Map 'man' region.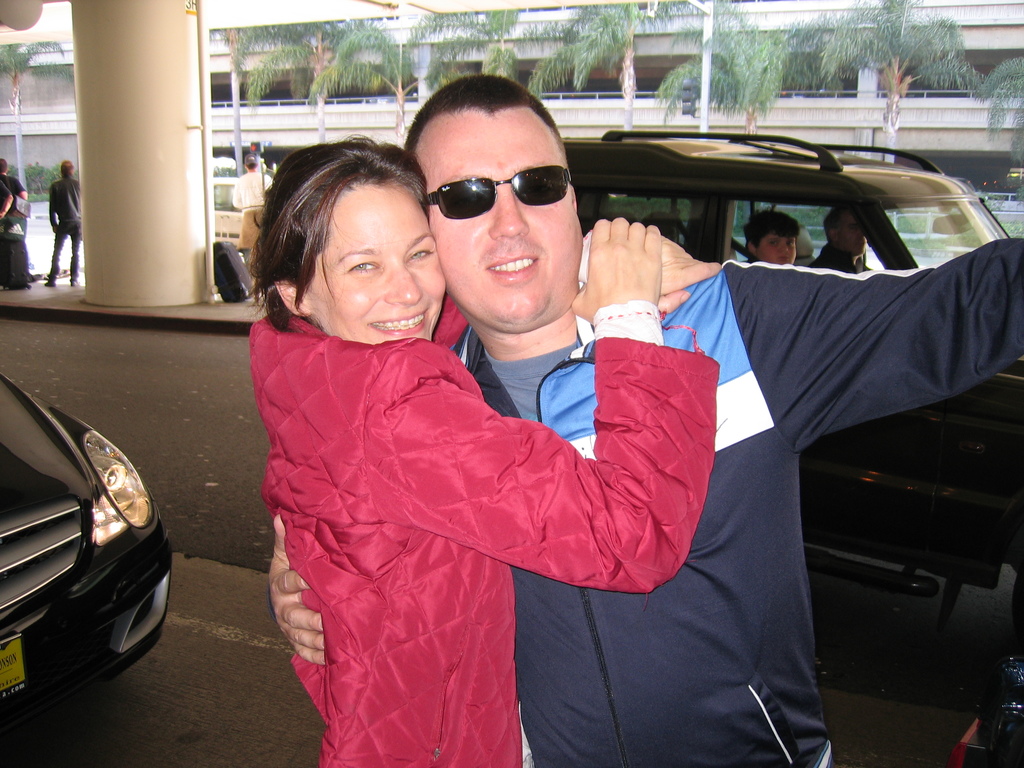
Mapped to l=811, t=205, r=873, b=276.
